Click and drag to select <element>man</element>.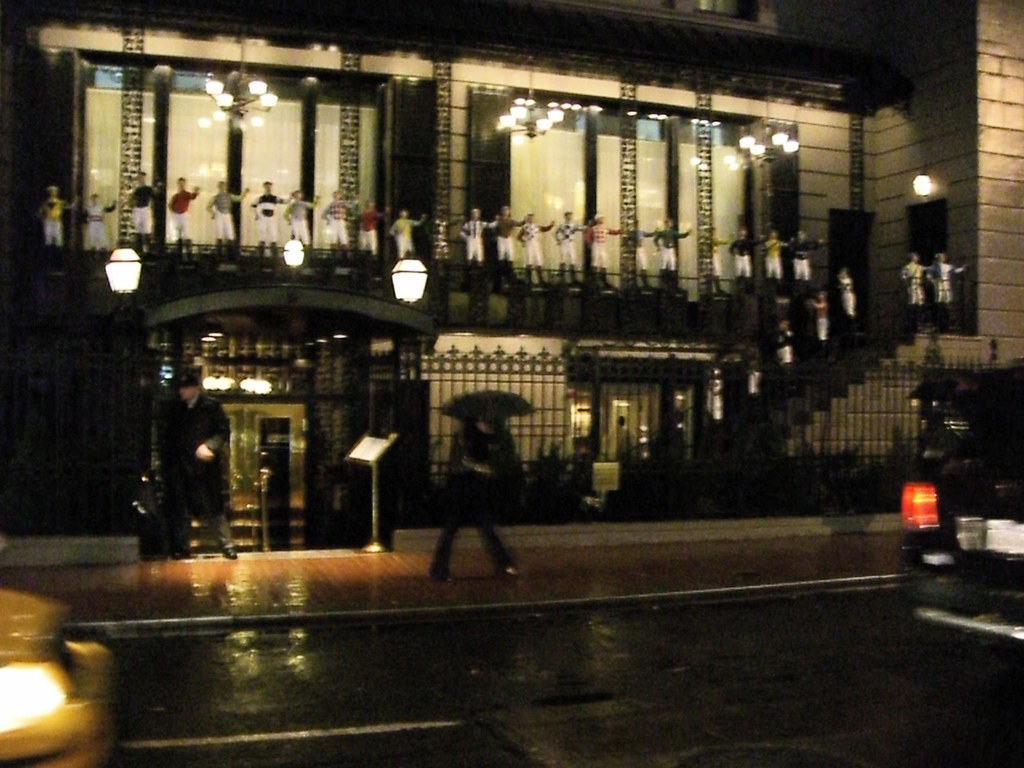
Selection: crop(583, 212, 629, 286).
